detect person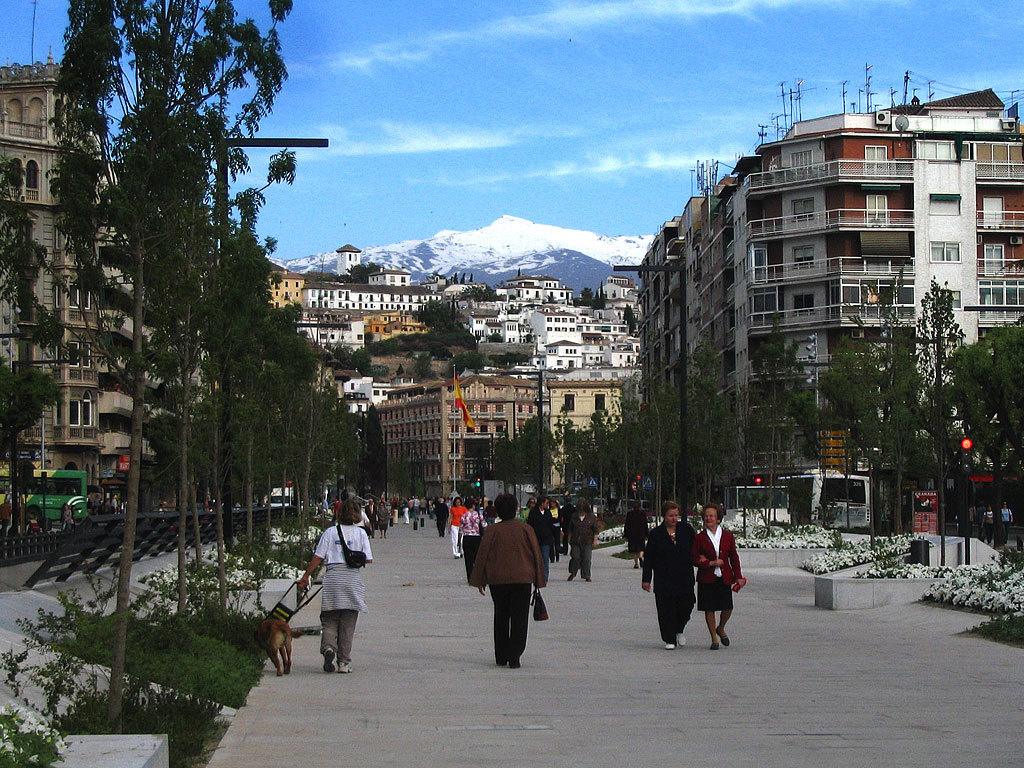
[472,498,543,672]
